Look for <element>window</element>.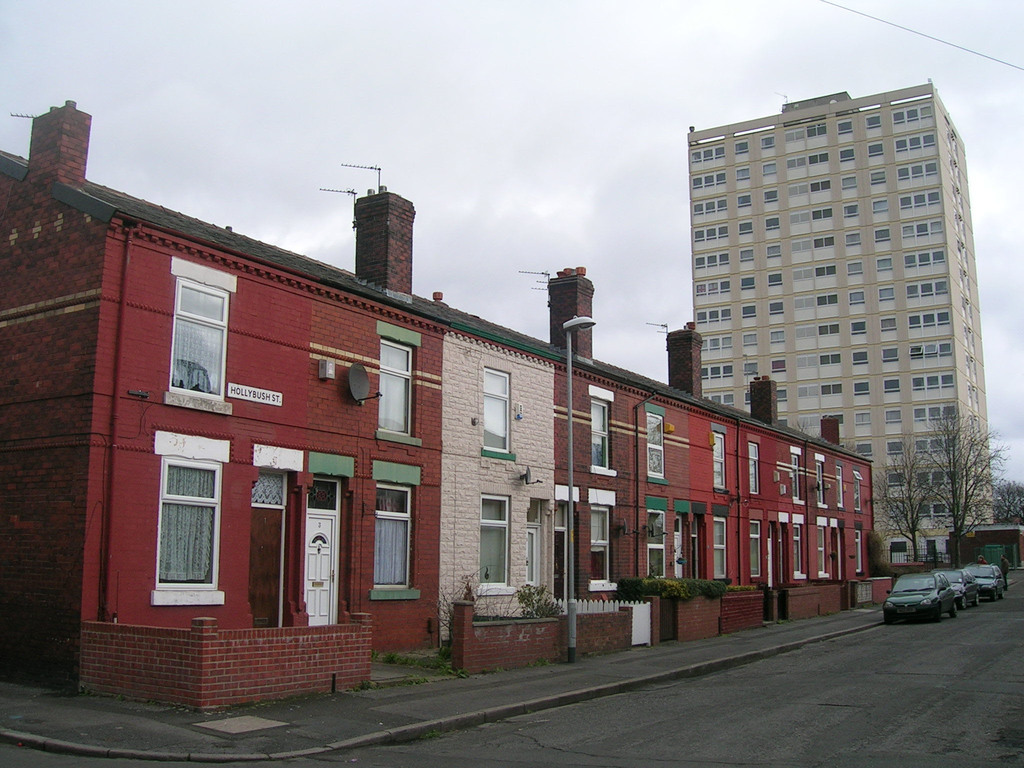
Found: (left=905, top=282, right=949, bottom=298).
